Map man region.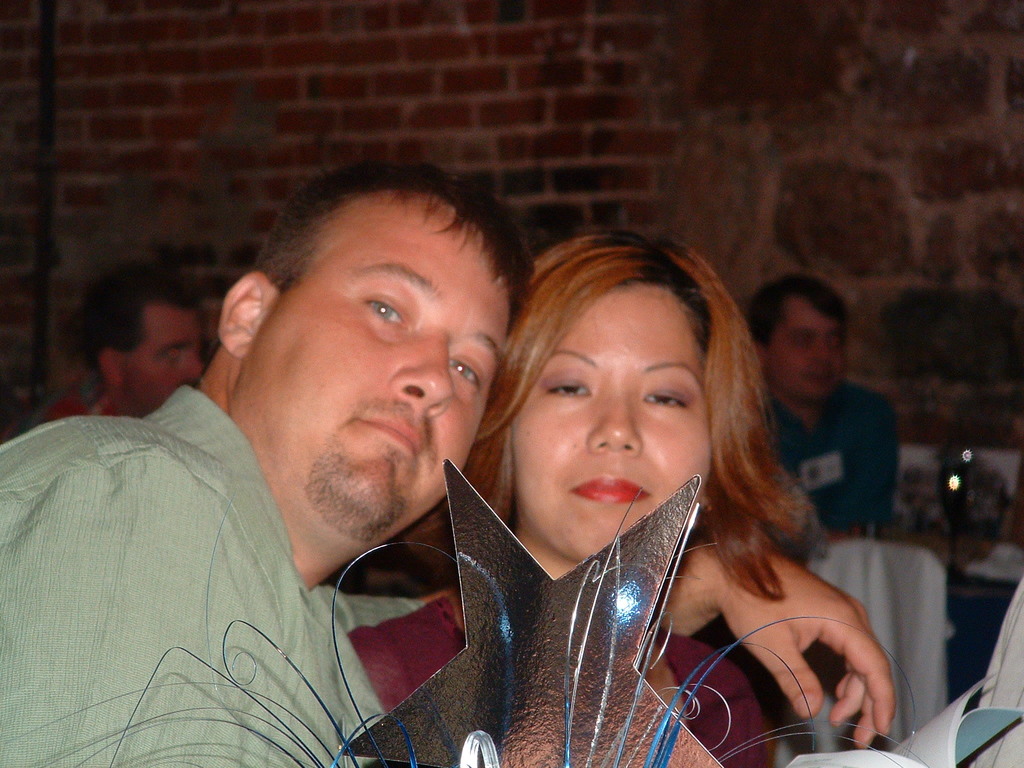
Mapped to <bbox>727, 271, 903, 539</bbox>.
